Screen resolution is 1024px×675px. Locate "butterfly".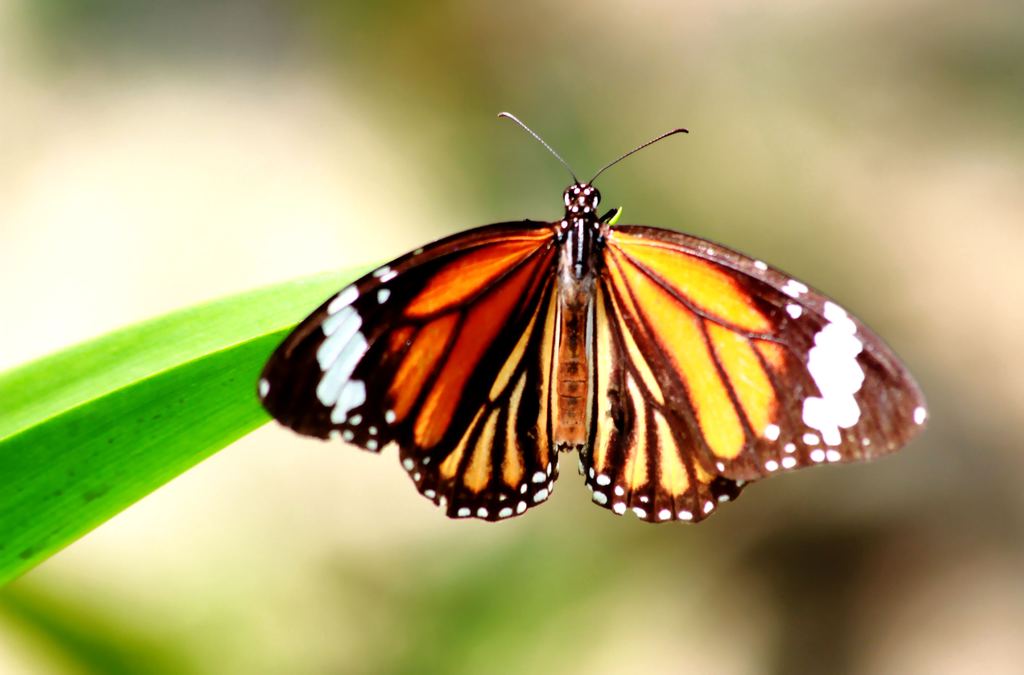
<region>255, 113, 932, 522</region>.
